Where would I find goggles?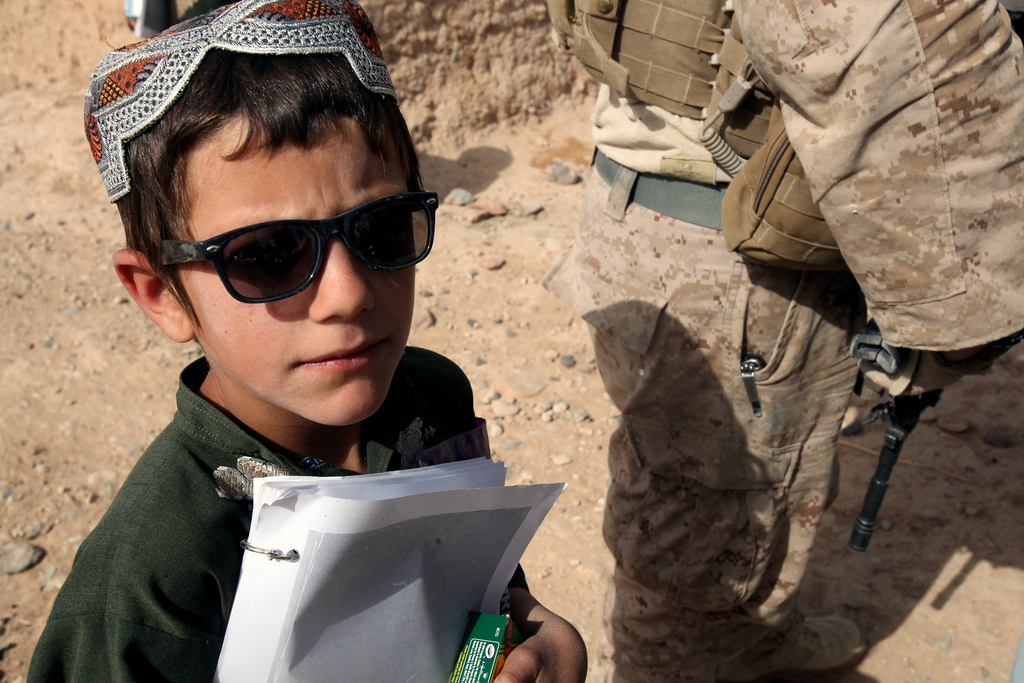
At x1=130, y1=179, x2=419, y2=300.
